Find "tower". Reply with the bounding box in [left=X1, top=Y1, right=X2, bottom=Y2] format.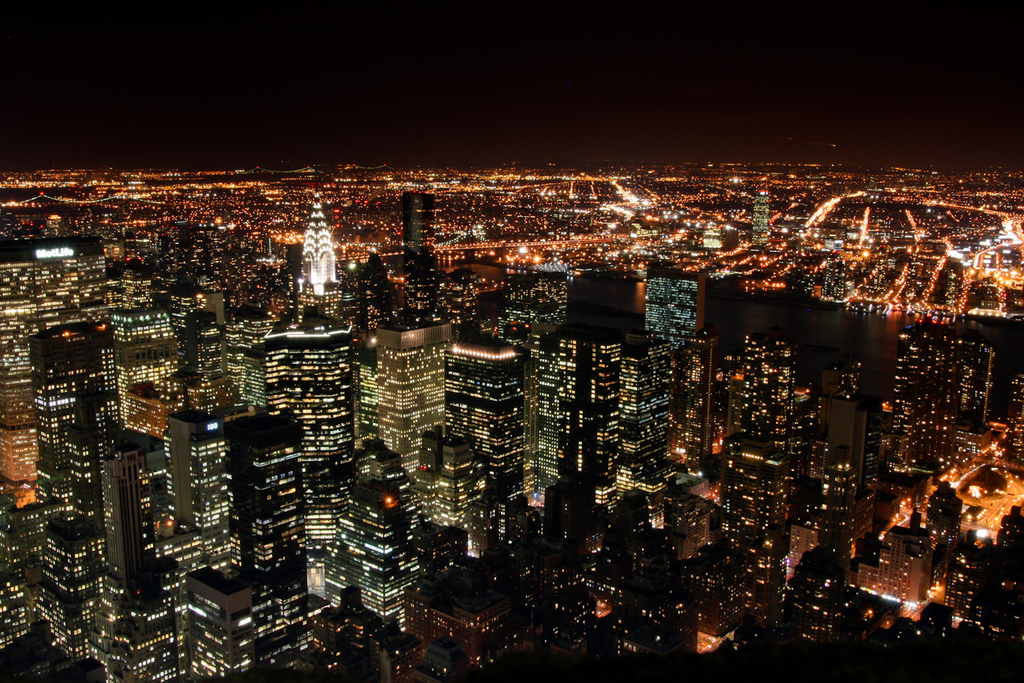
[left=167, top=279, right=198, bottom=324].
